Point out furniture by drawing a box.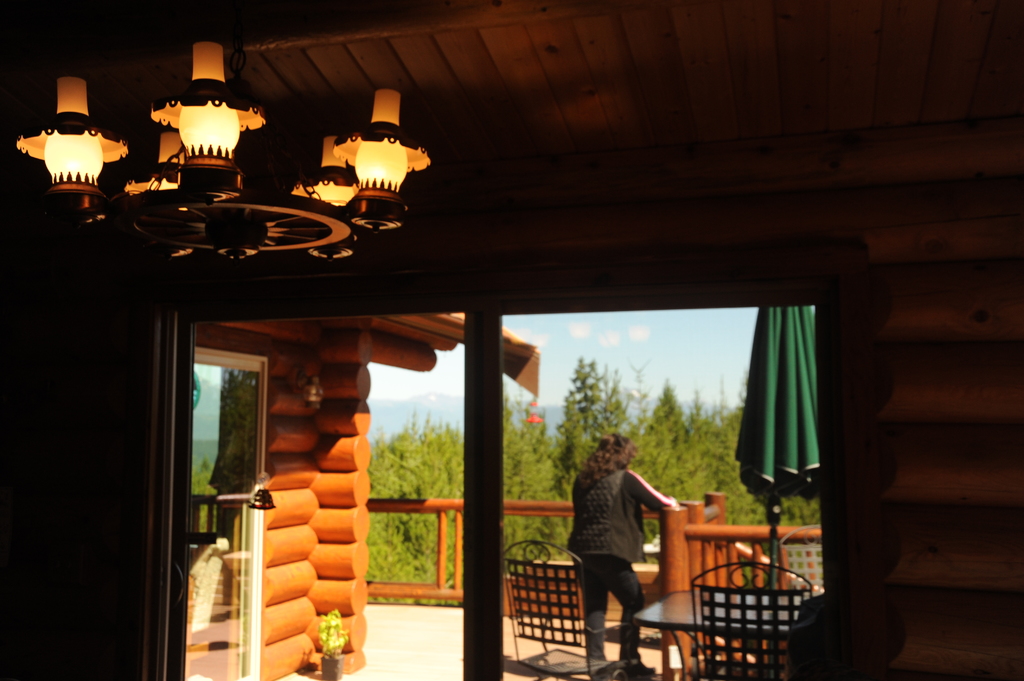
[left=635, top=591, right=819, bottom=680].
